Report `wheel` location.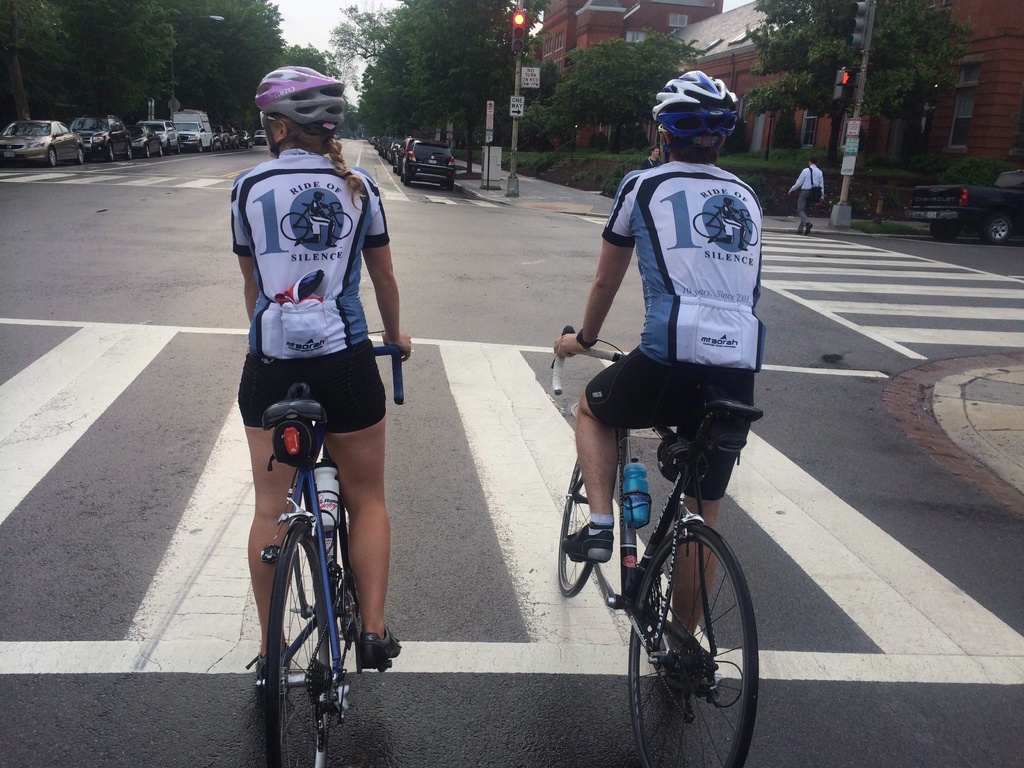
Report: left=47, top=147, right=57, bottom=166.
